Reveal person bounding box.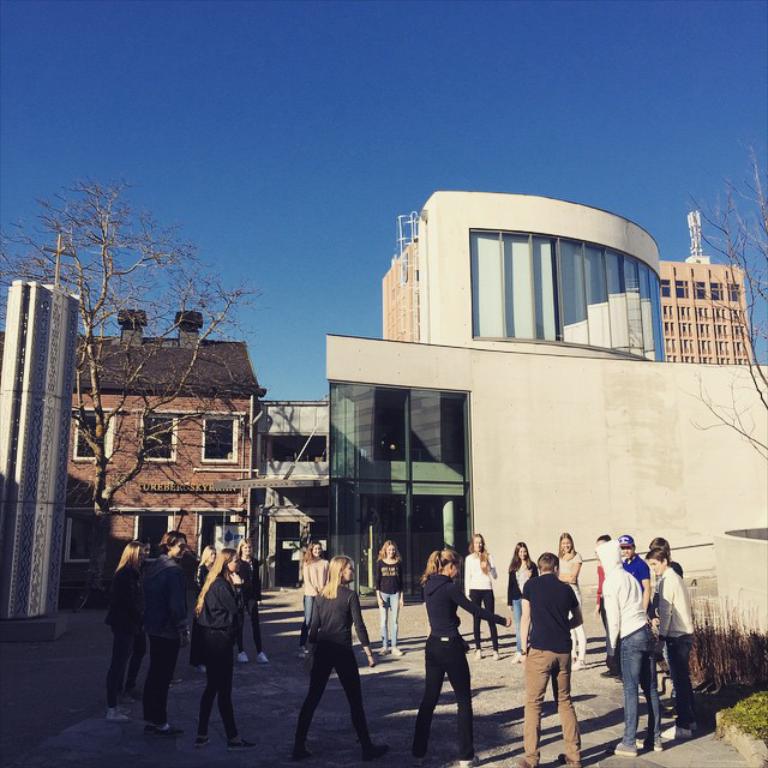
Revealed: (641, 539, 700, 742).
